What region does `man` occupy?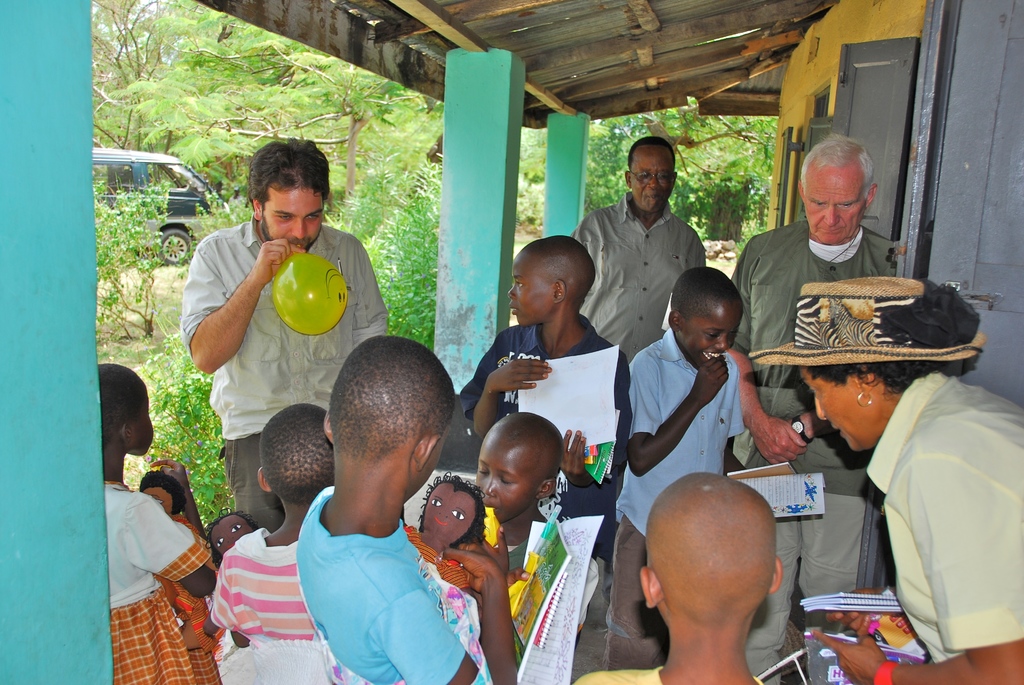
177, 157, 379, 525.
